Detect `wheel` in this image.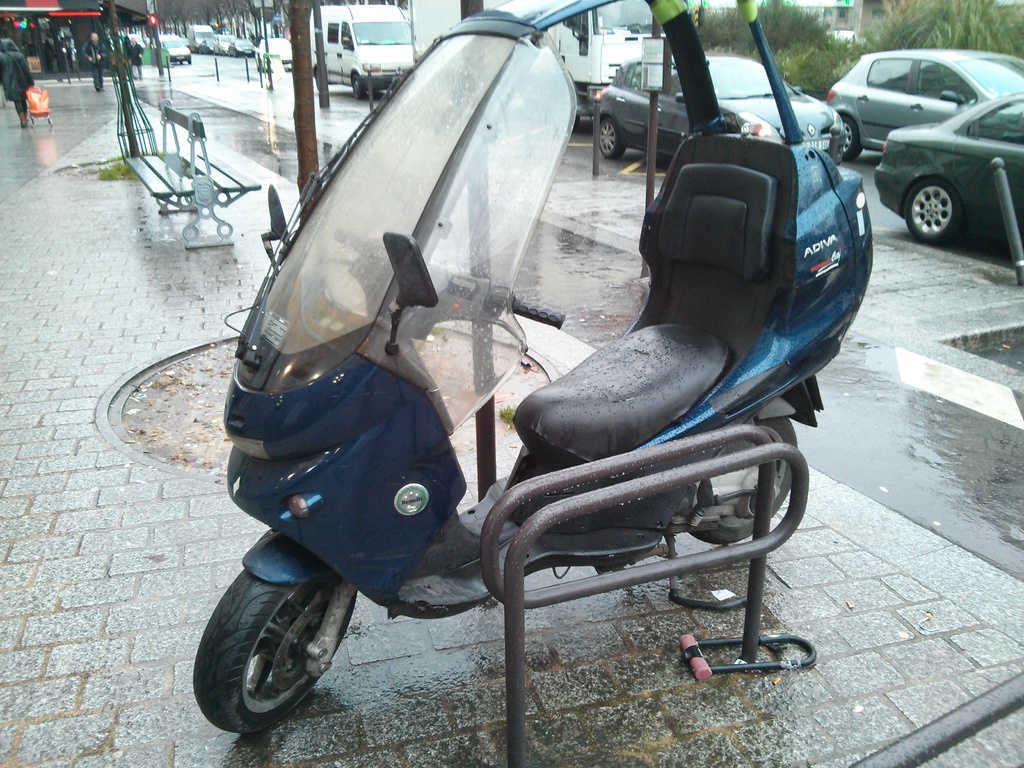
Detection: region(196, 567, 348, 738).
